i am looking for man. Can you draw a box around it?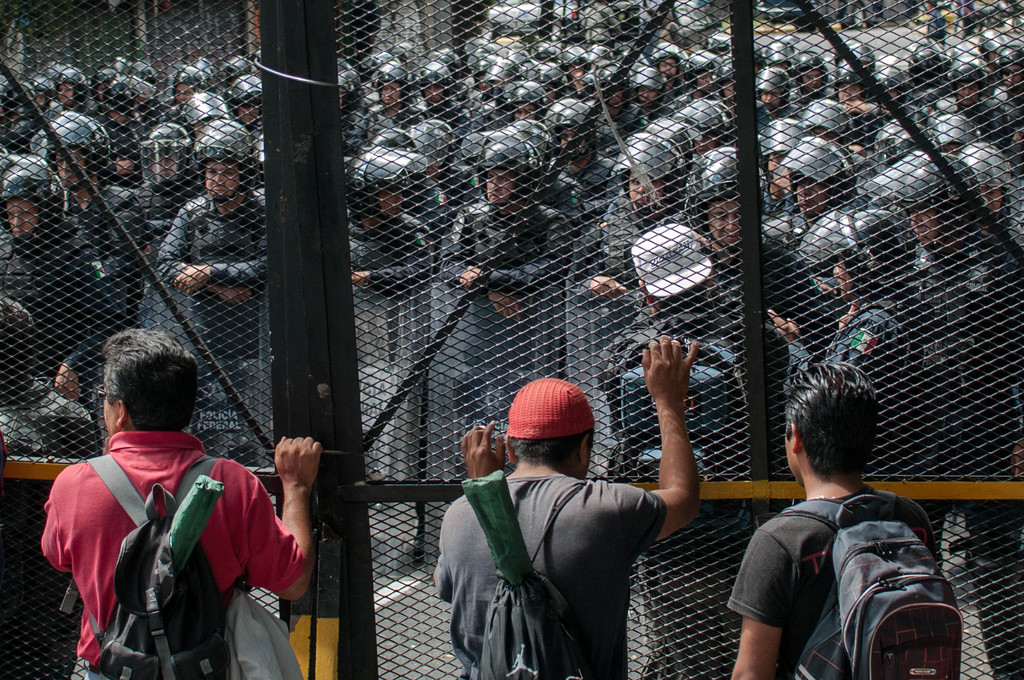
Sure, the bounding box is x1=427, y1=335, x2=698, y2=679.
